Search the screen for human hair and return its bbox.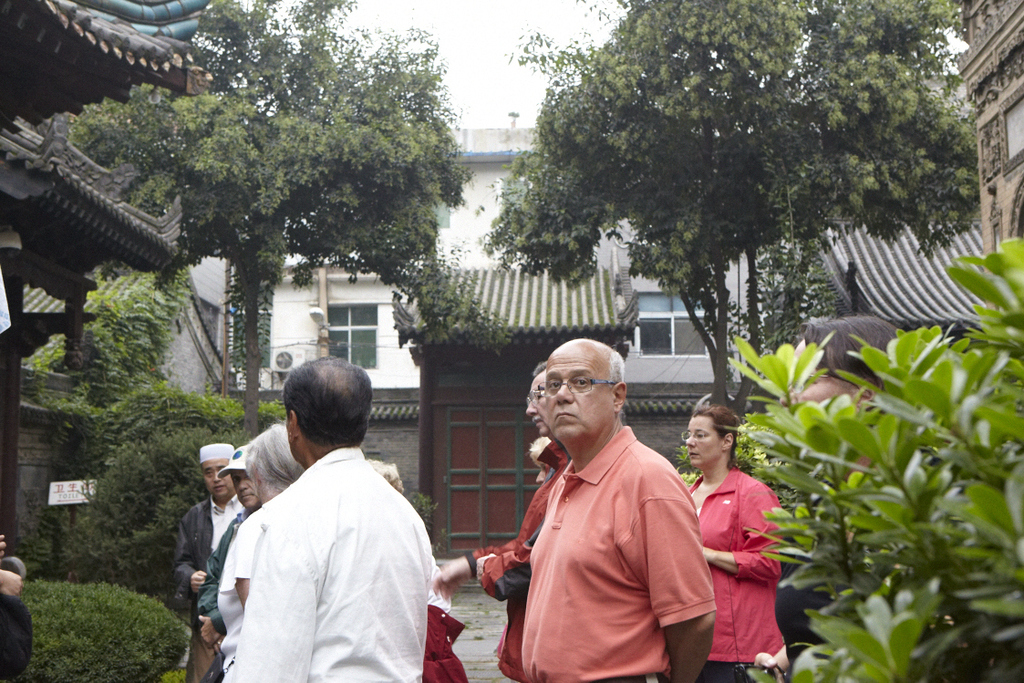
Found: (534, 358, 547, 376).
